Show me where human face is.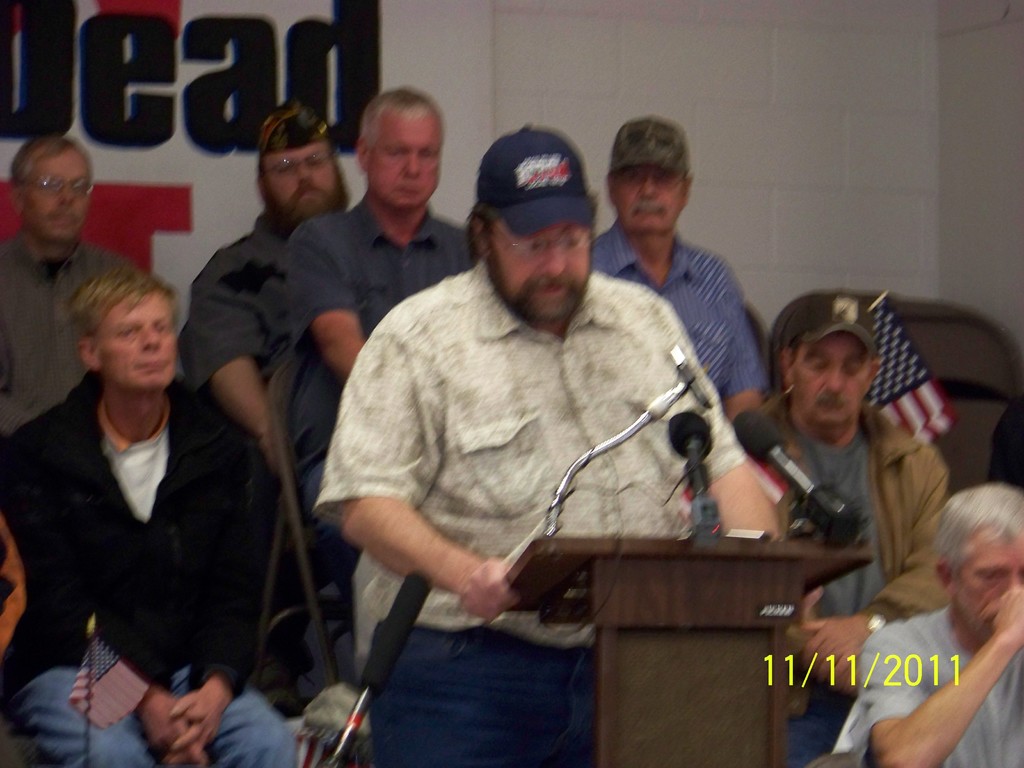
human face is at crop(372, 117, 438, 212).
